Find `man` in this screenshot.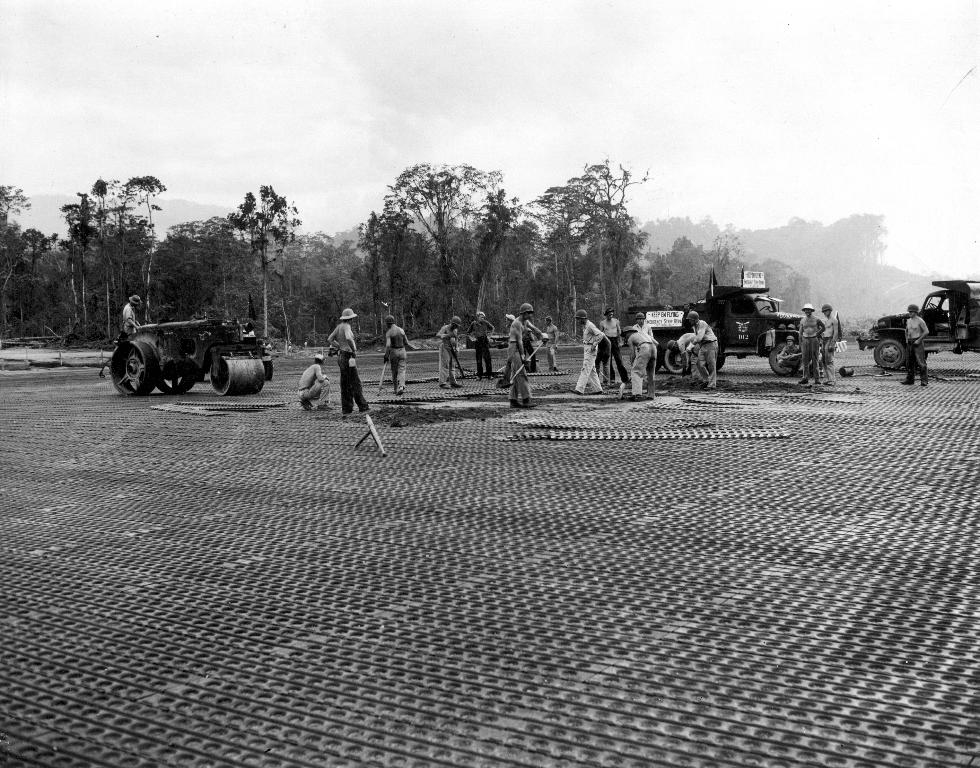
The bounding box for `man` is (328, 308, 372, 414).
